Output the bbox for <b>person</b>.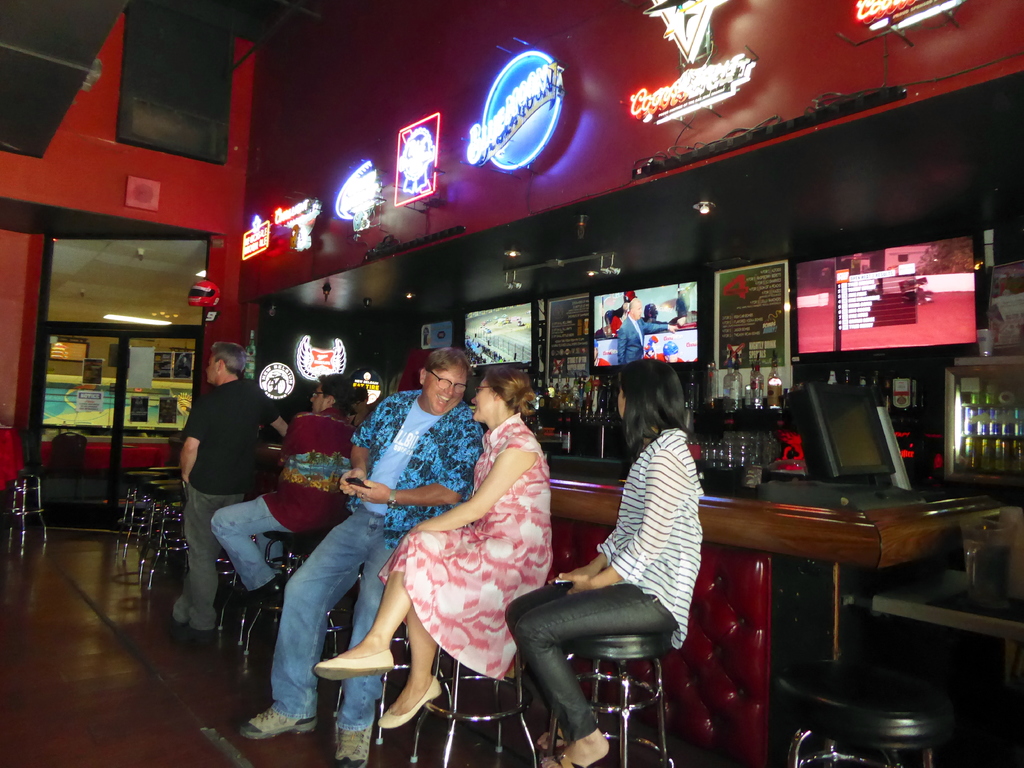
(x1=311, y1=353, x2=554, y2=739).
